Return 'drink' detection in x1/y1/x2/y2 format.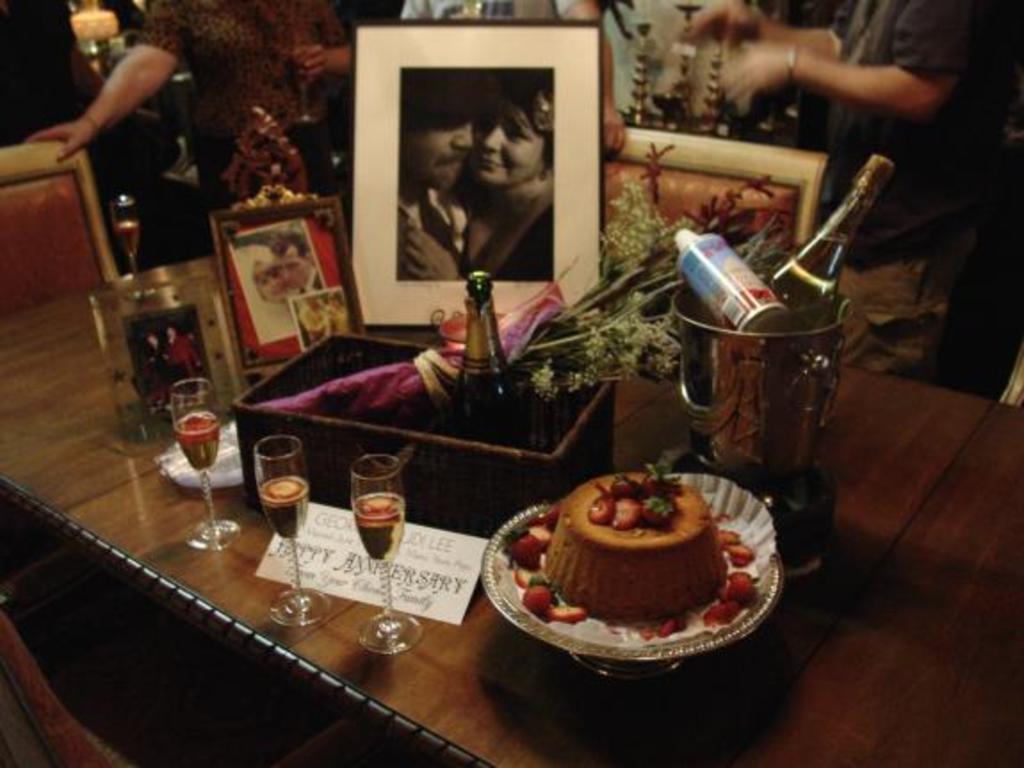
344/460/399/595.
